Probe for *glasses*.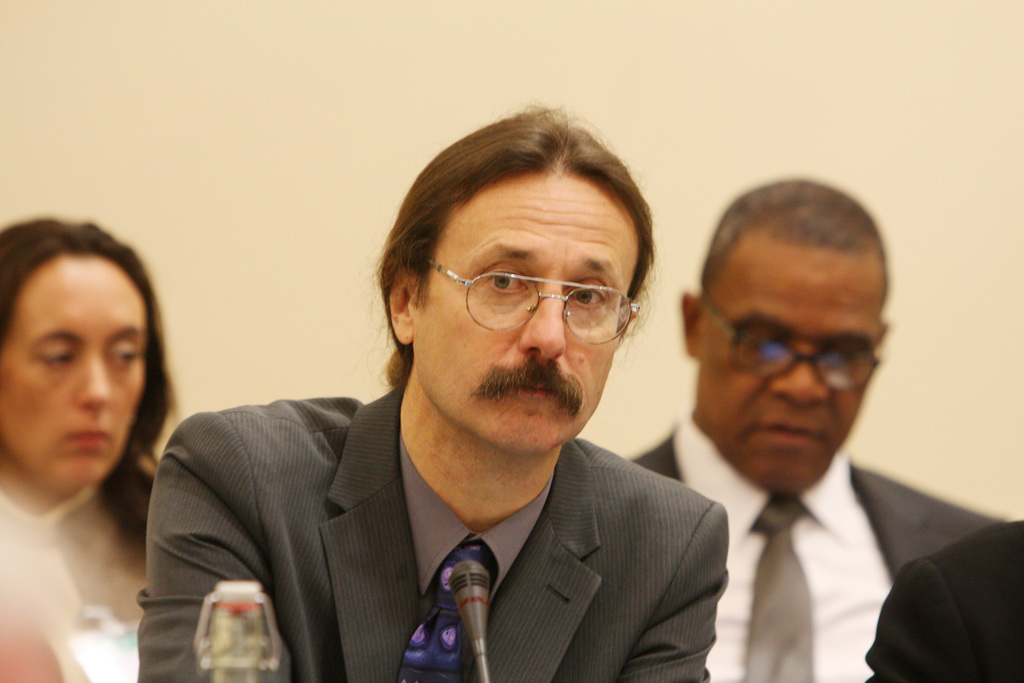
Probe result: [414, 254, 646, 340].
